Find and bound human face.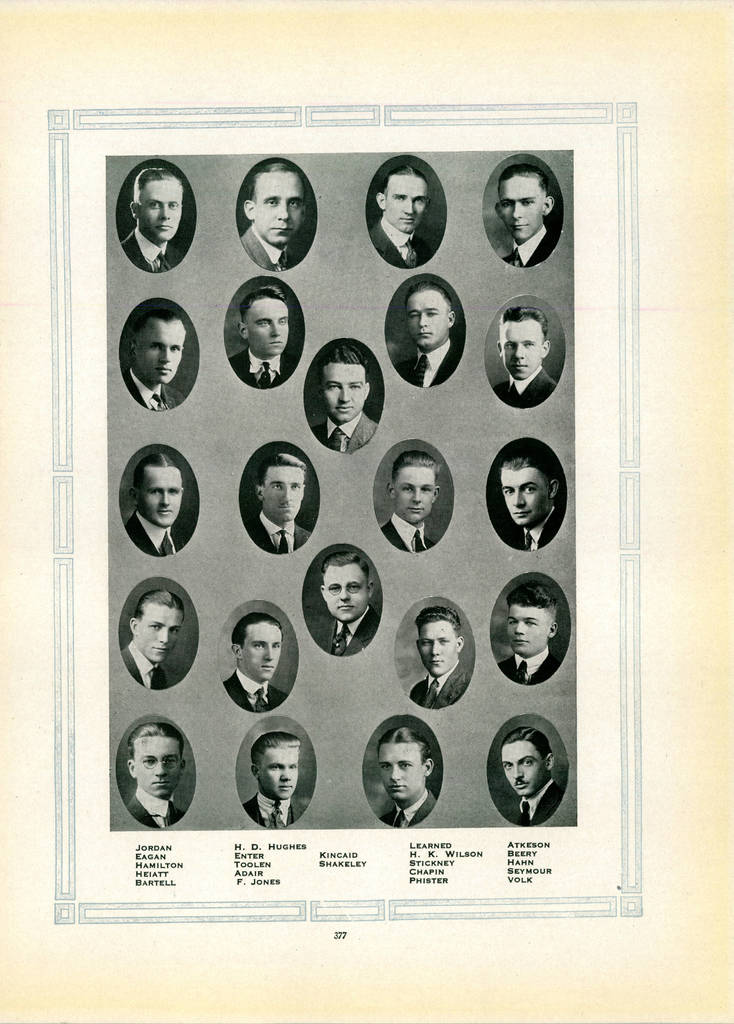
Bound: bbox=[421, 622, 458, 669].
